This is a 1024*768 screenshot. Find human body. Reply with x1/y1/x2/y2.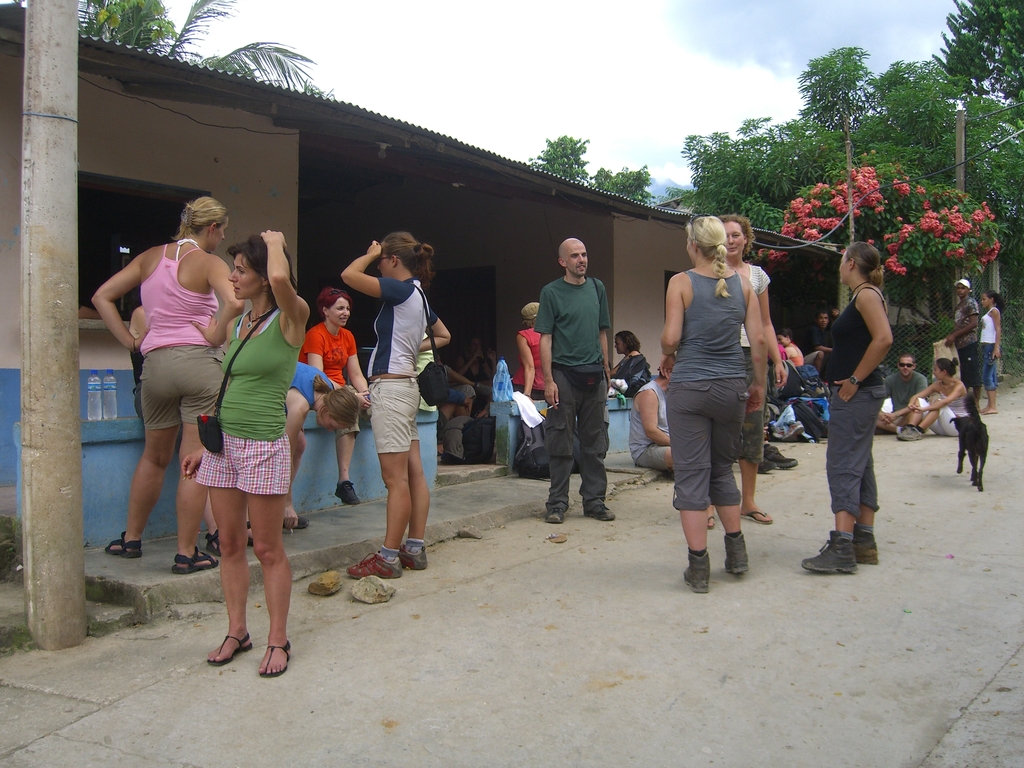
822/278/885/572.
